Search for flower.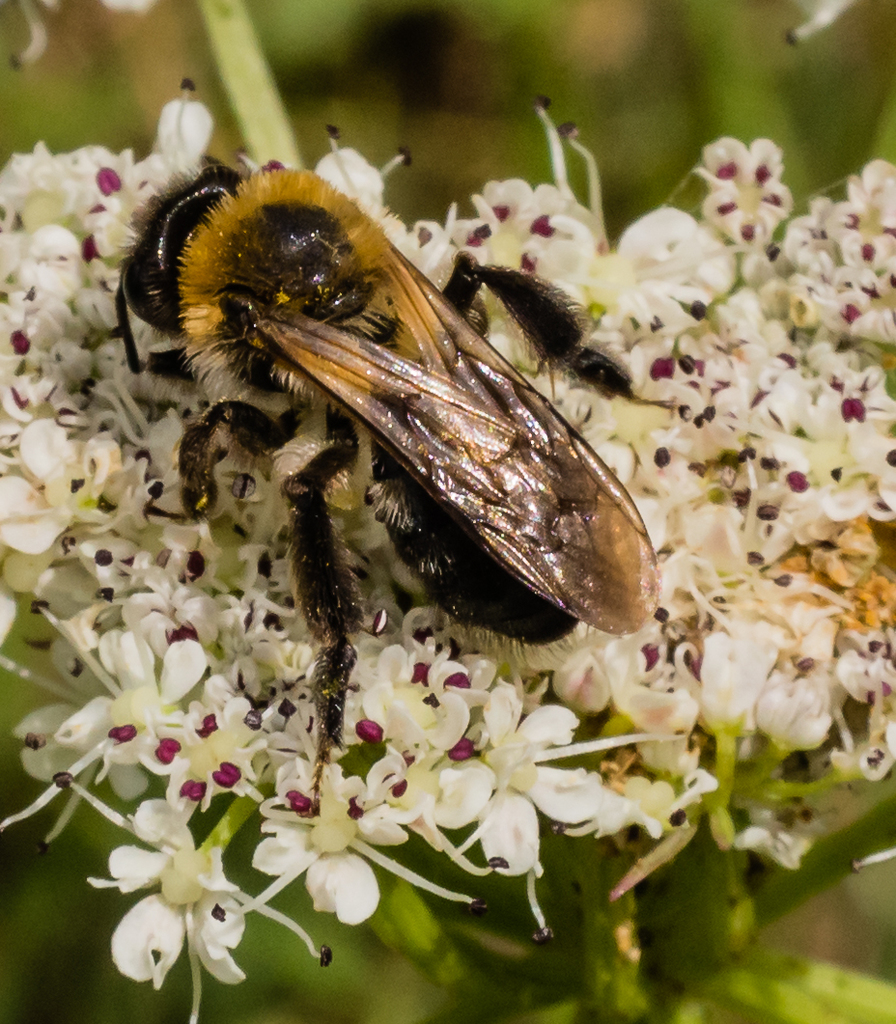
Found at detection(95, 792, 264, 999).
